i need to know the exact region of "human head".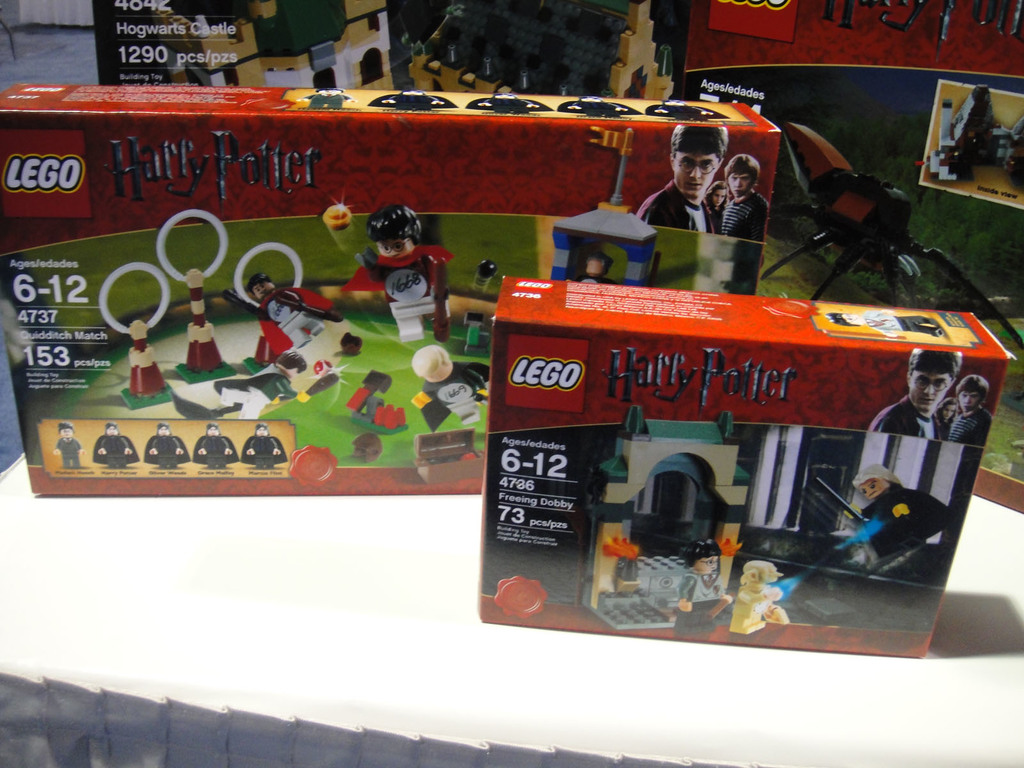
Region: select_region(856, 465, 903, 498).
